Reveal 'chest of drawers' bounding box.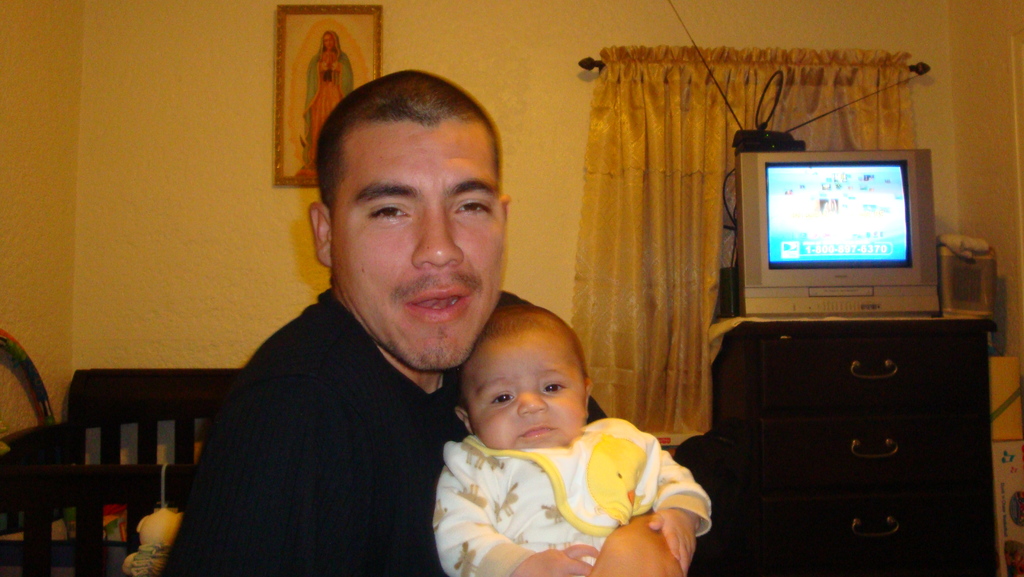
Revealed: (x1=713, y1=308, x2=998, y2=576).
